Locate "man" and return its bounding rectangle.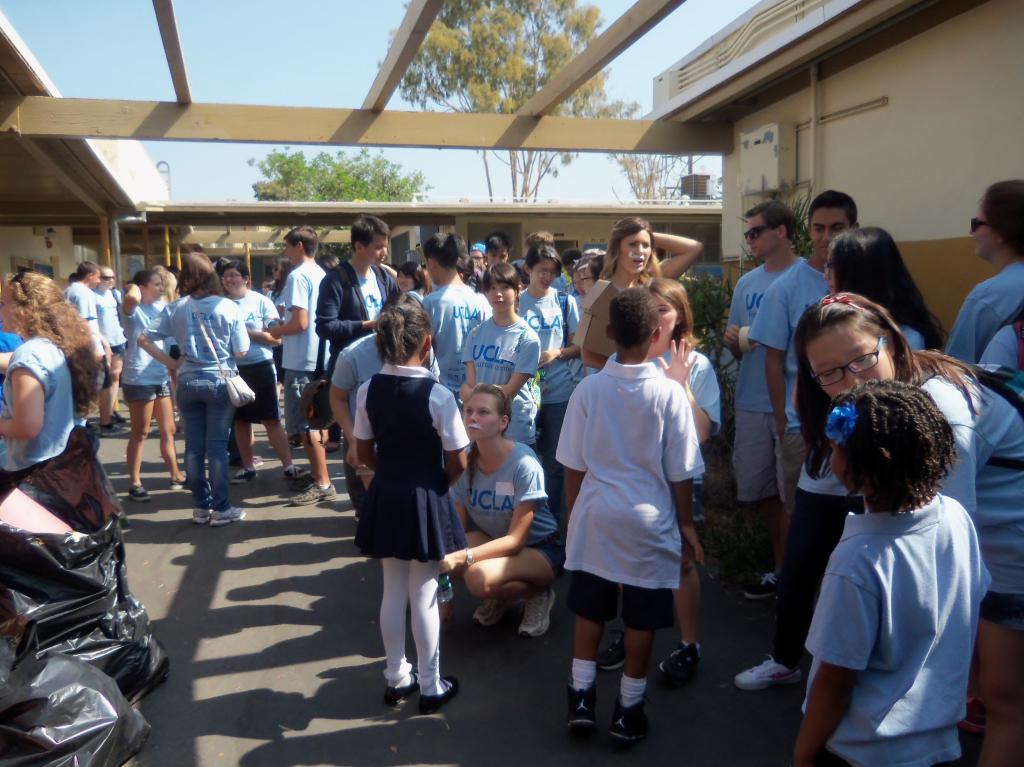
box=[262, 223, 335, 504].
